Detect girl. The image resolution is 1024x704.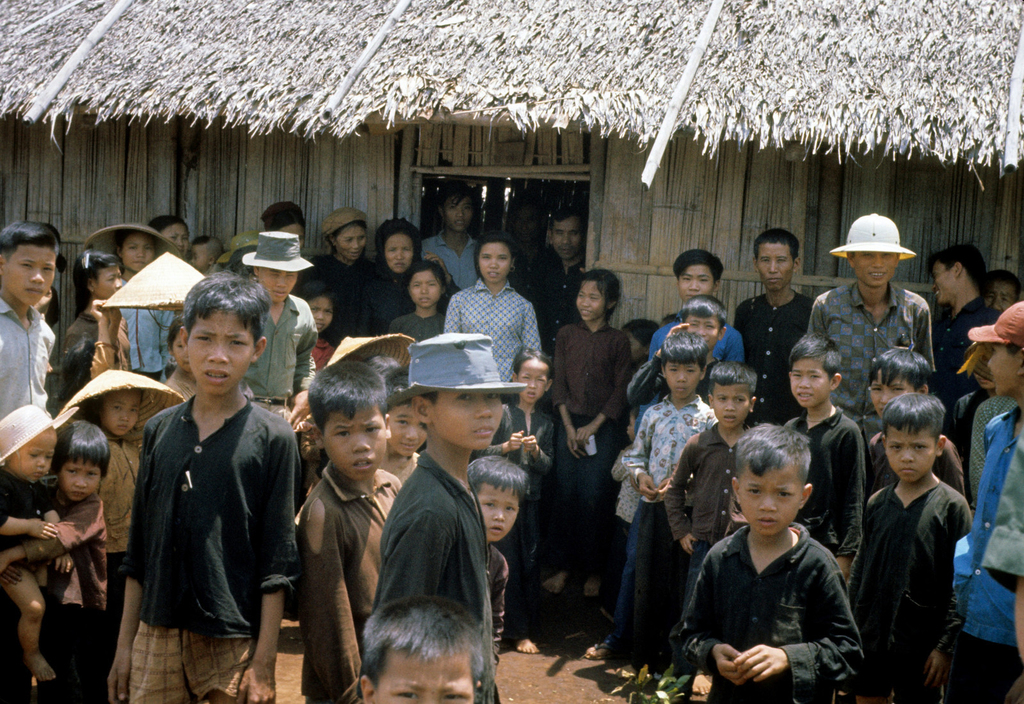
box(547, 267, 632, 626).
